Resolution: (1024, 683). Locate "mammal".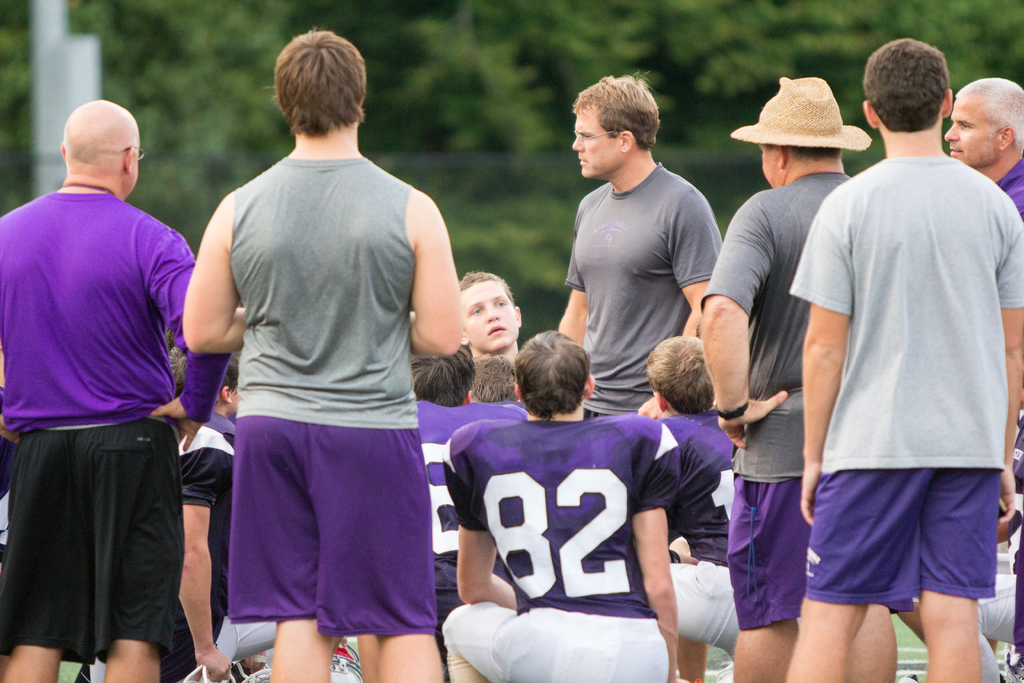
<region>166, 343, 237, 678</region>.
